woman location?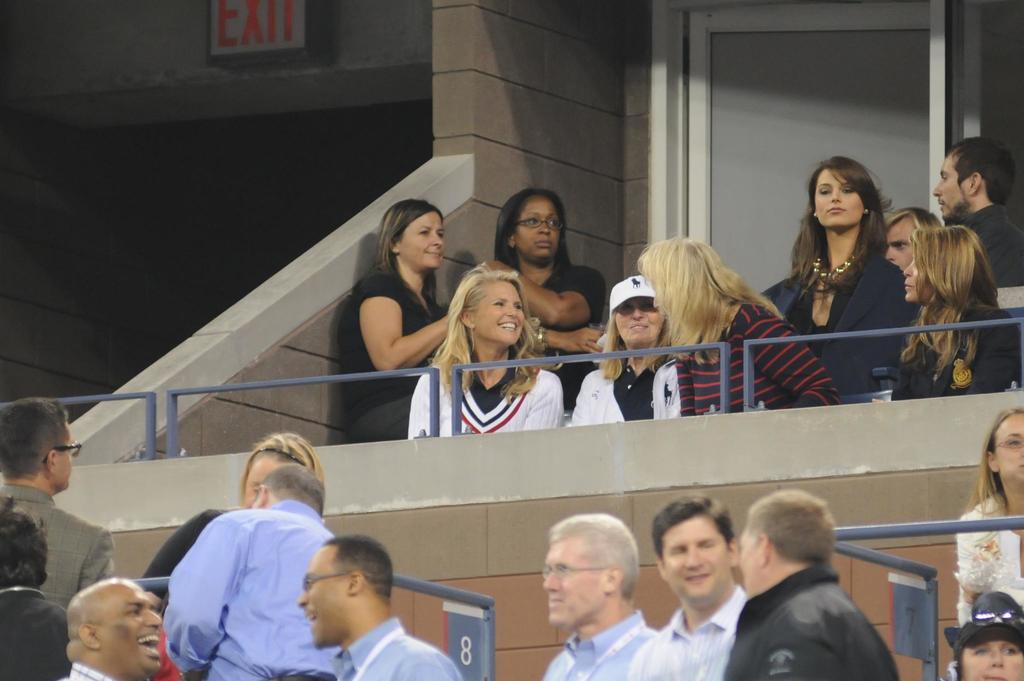
box(409, 263, 561, 437)
